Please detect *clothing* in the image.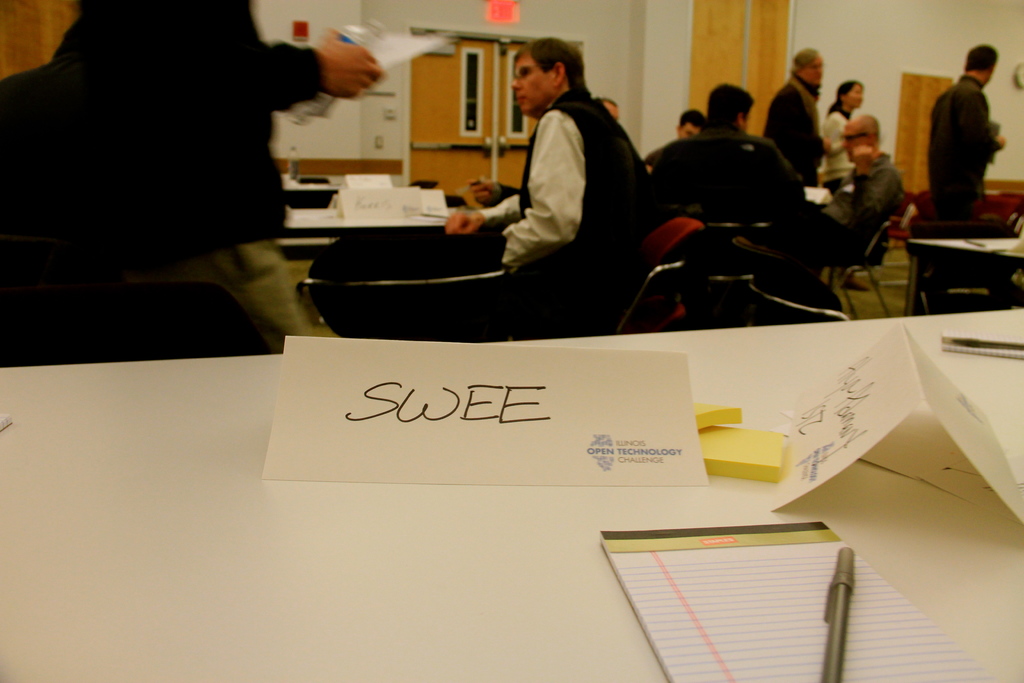
45,0,323,329.
